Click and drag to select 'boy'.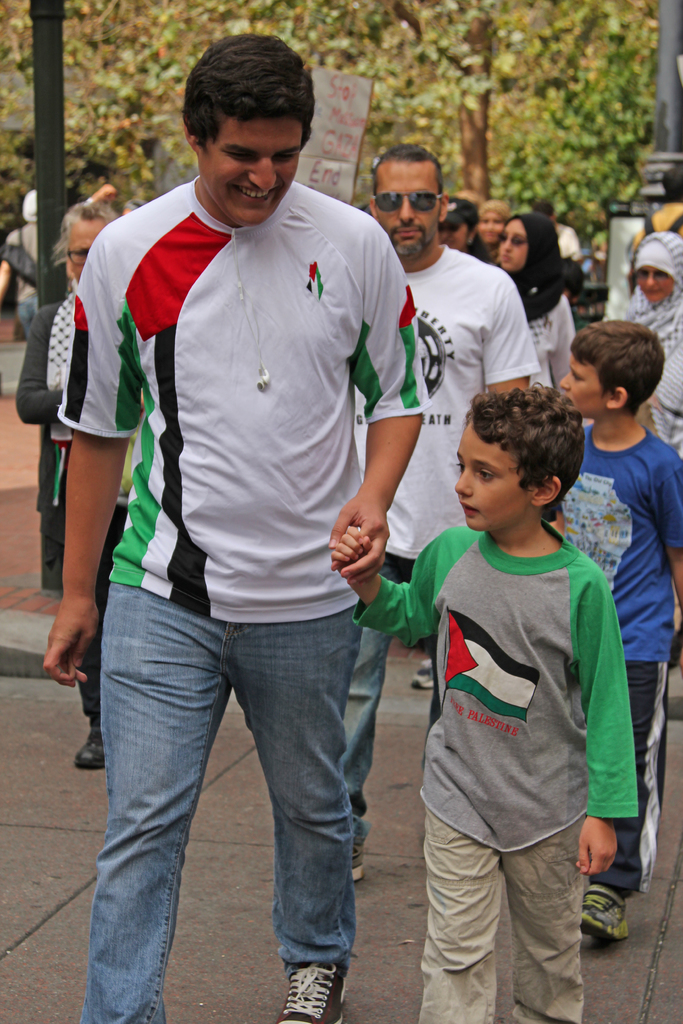
Selection: detection(329, 383, 645, 1013).
